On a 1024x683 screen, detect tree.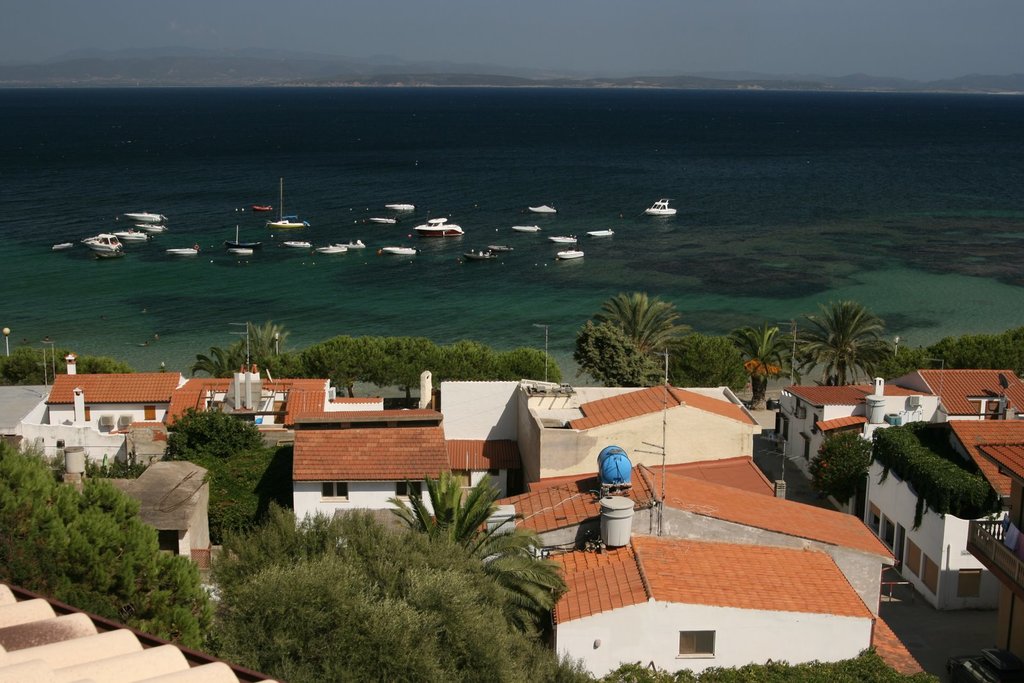
375:471:511:566.
